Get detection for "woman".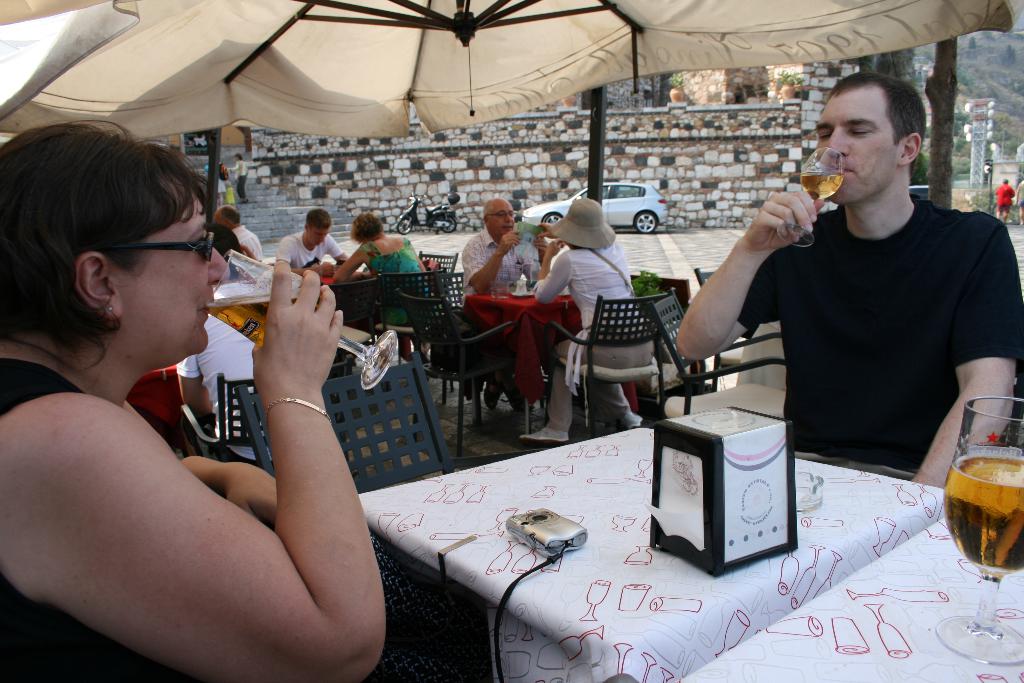
Detection: 337 213 429 323.
